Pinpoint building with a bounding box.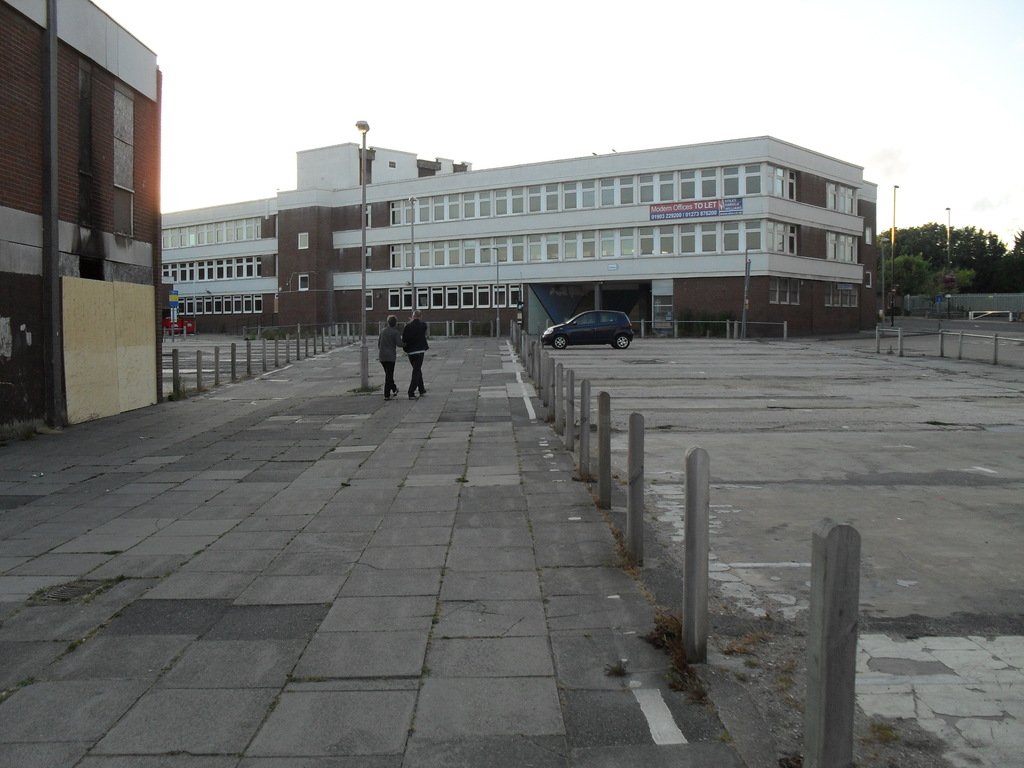
locate(157, 140, 881, 328).
